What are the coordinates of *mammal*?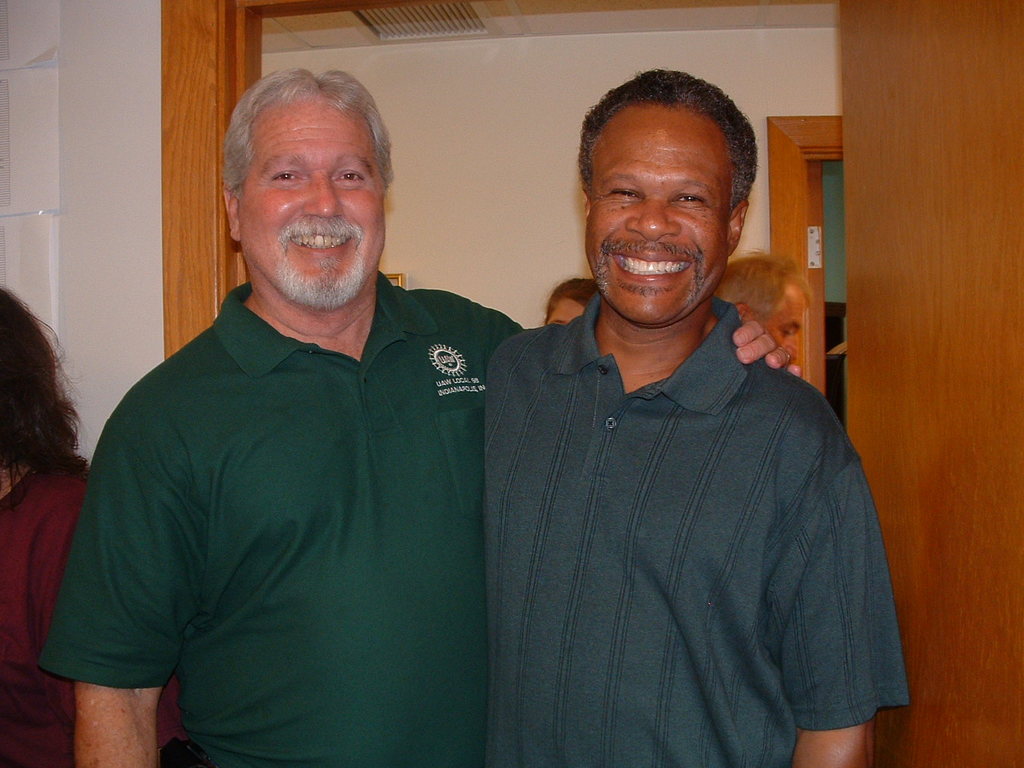
545/278/601/324.
